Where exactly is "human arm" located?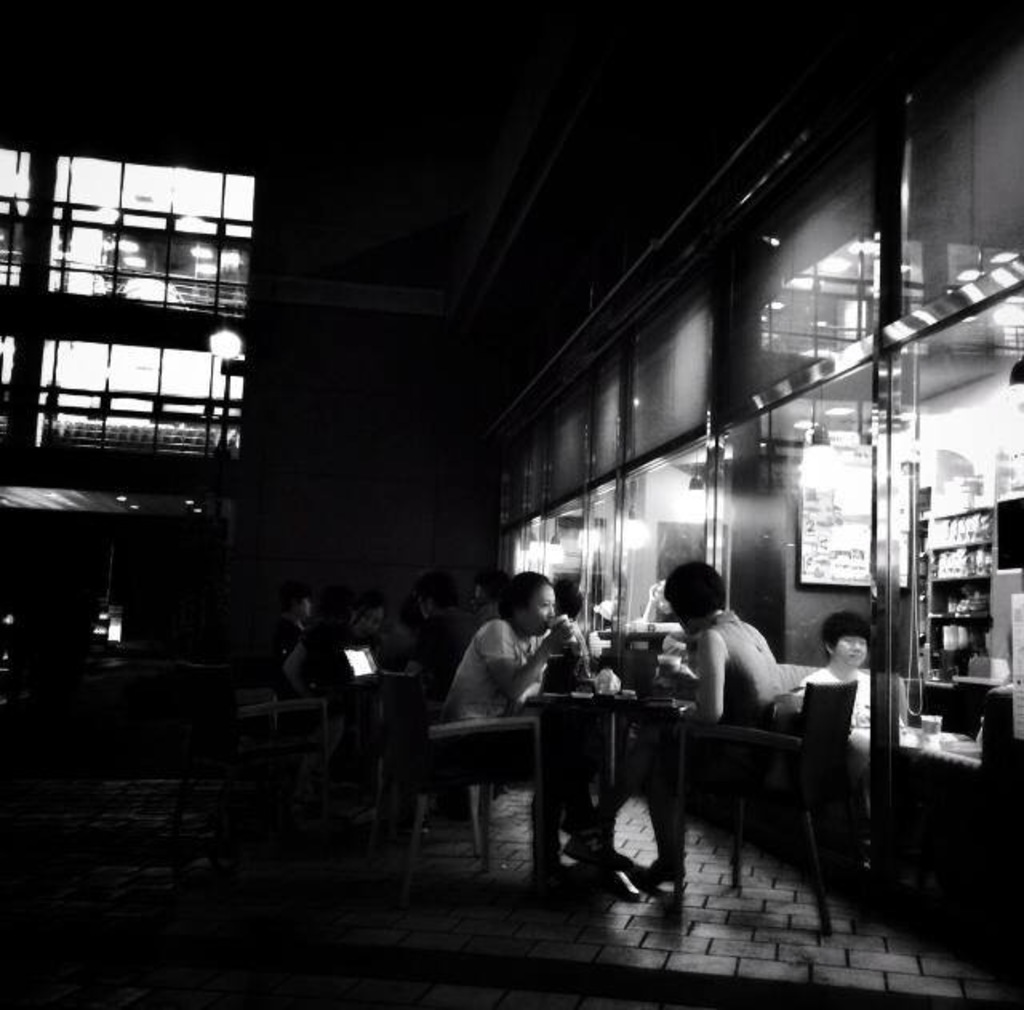
Its bounding box is 694/635/726/725.
